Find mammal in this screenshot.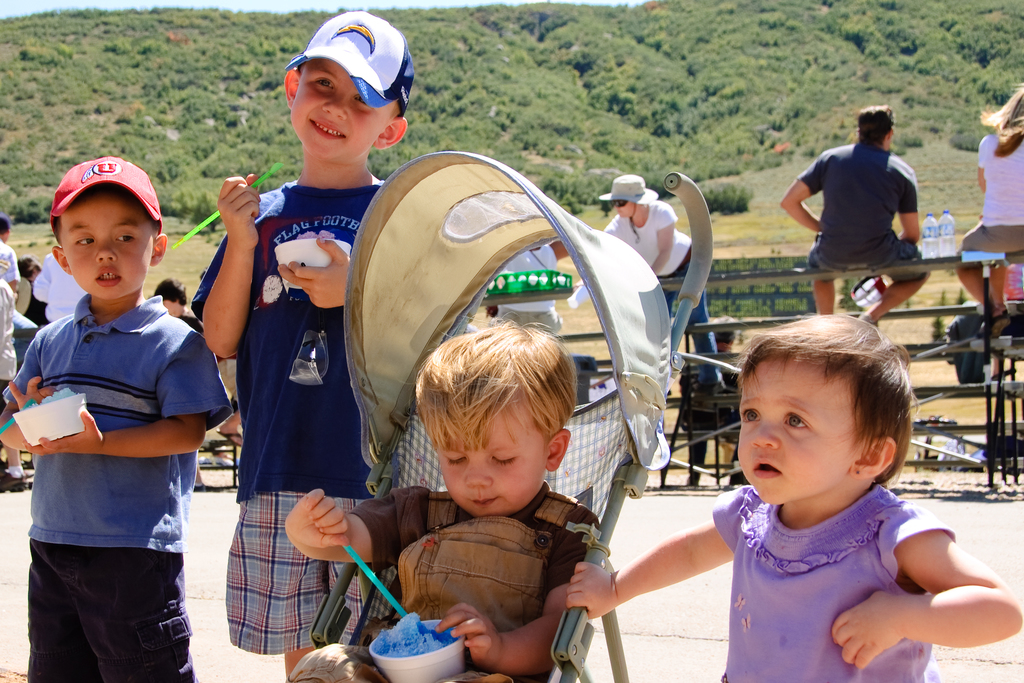
The bounding box for mammal is x1=29 y1=260 x2=81 y2=318.
